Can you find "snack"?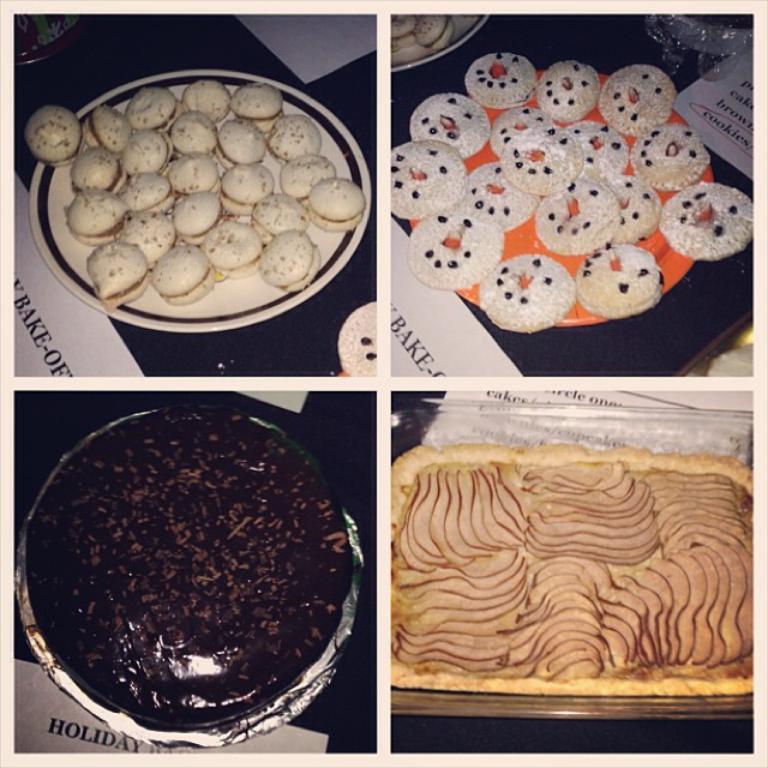
Yes, bounding box: (491, 114, 539, 150).
